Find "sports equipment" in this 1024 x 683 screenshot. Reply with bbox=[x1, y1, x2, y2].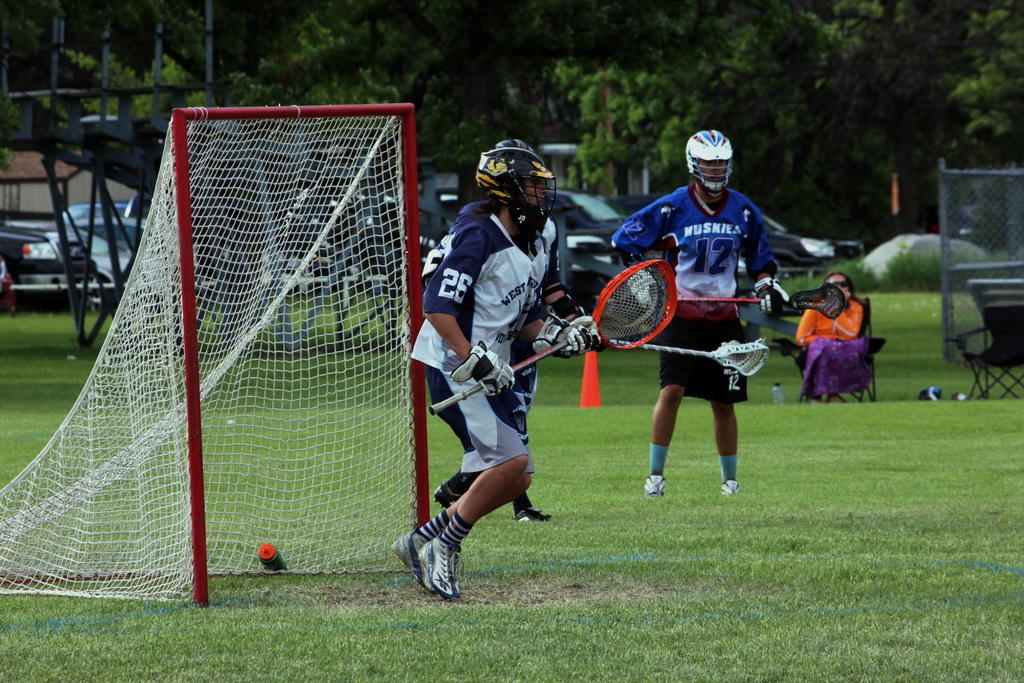
bbox=[643, 472, 666, 494].
